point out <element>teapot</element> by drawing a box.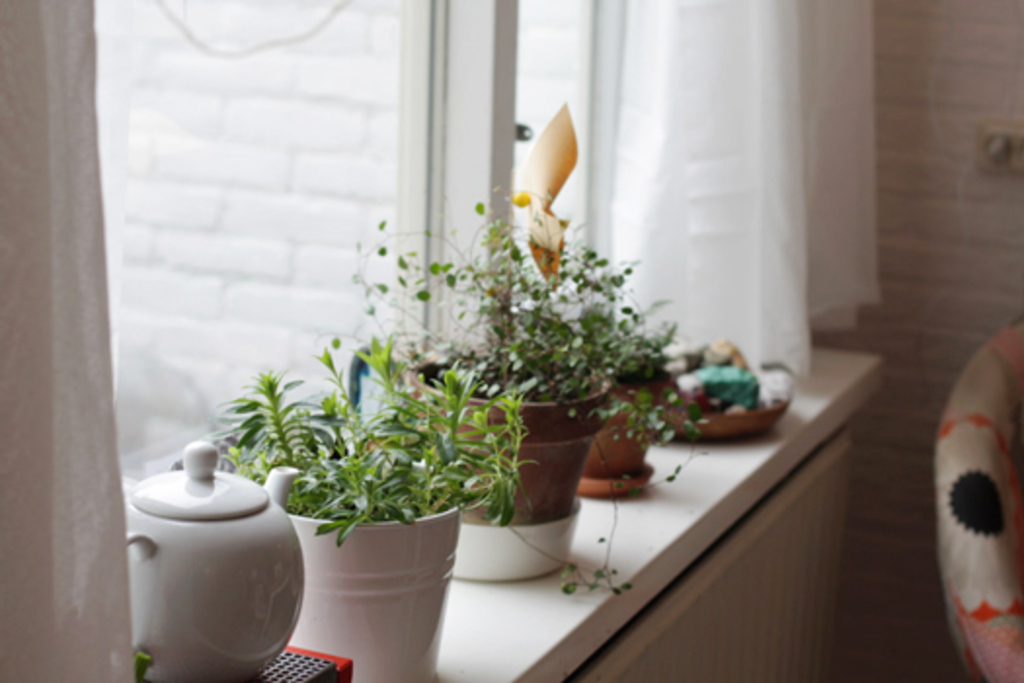
BBox(123, 439, 302, 681).
